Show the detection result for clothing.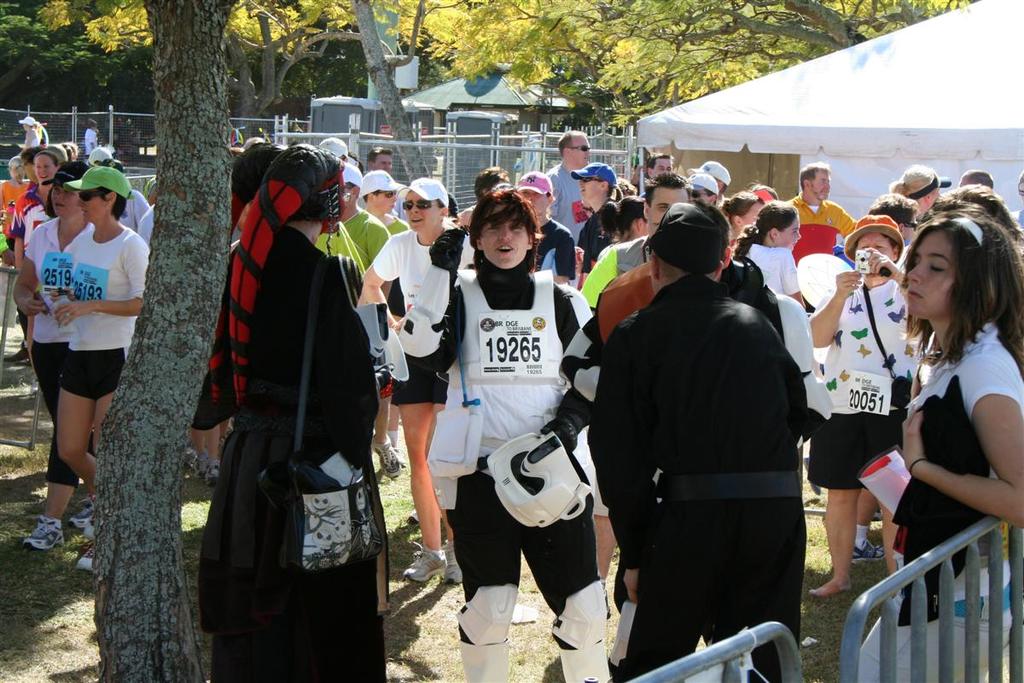
select_region(25, 221, 80, 438).
